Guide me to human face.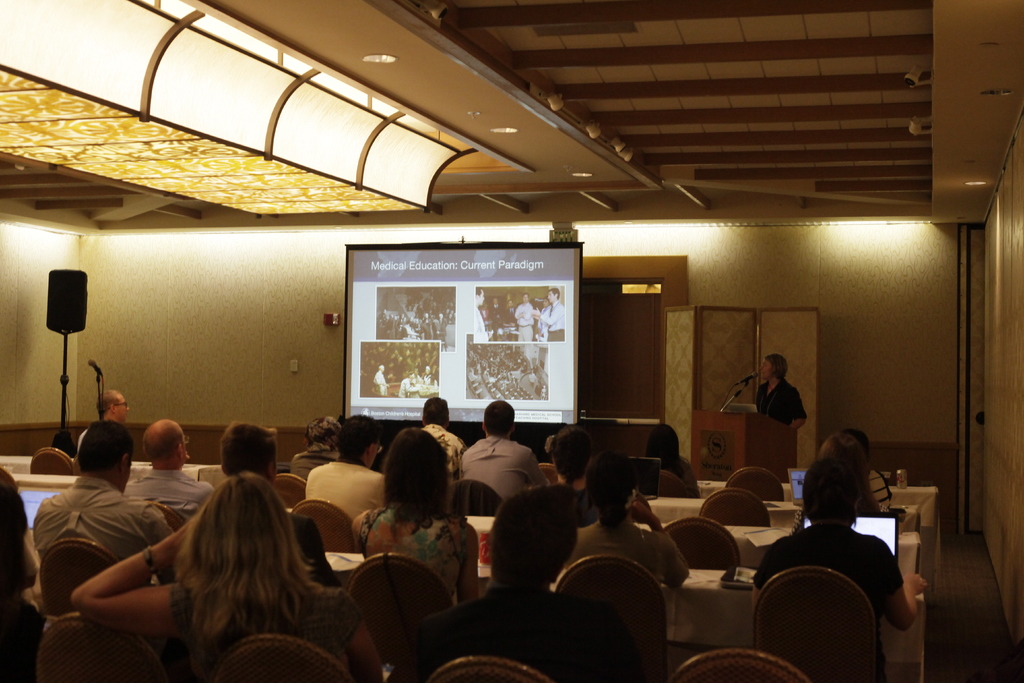
Guidance: [left=115, top=393, right=130, bottom=424].
